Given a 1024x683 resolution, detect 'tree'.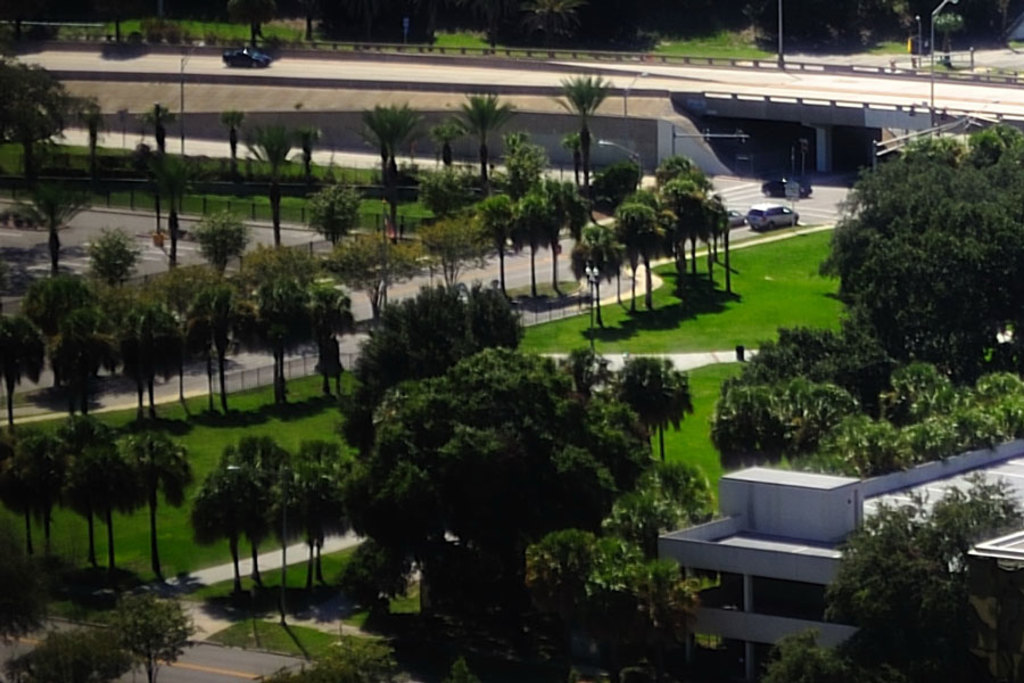
[left=419, top=191, right=521, bottom=308].
